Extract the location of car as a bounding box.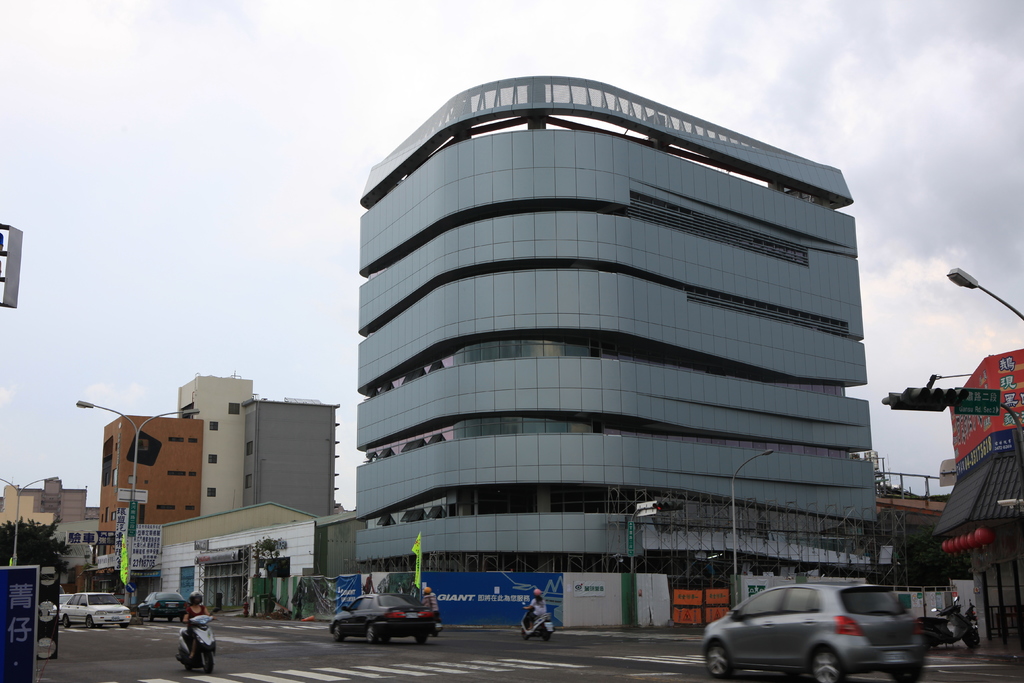
(x1=55, y1=588, x2=134, y2=630).
